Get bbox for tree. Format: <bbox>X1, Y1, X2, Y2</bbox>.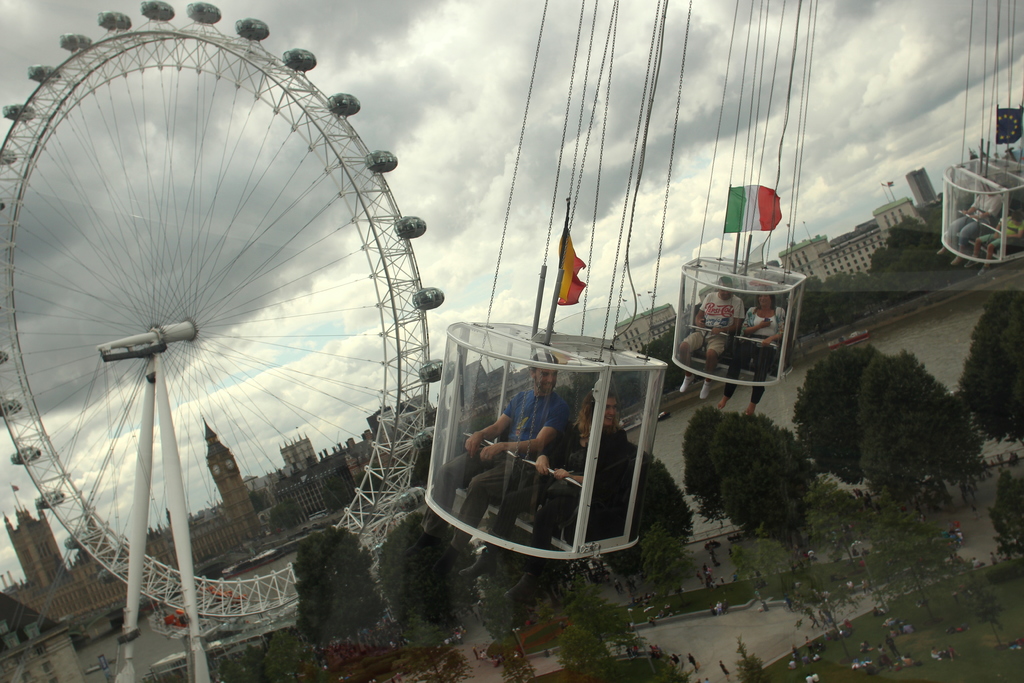
<bbox>636, 522, 698, 597</bbox>.
